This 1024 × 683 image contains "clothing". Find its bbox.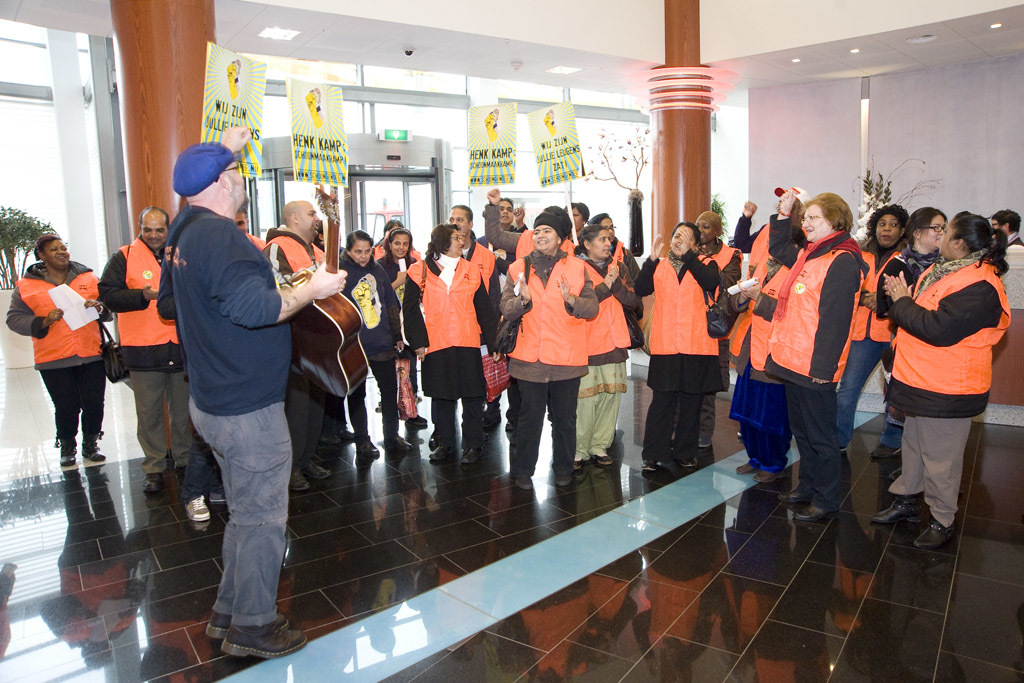
x1=493 y1=247 x2=600 y2=473.
